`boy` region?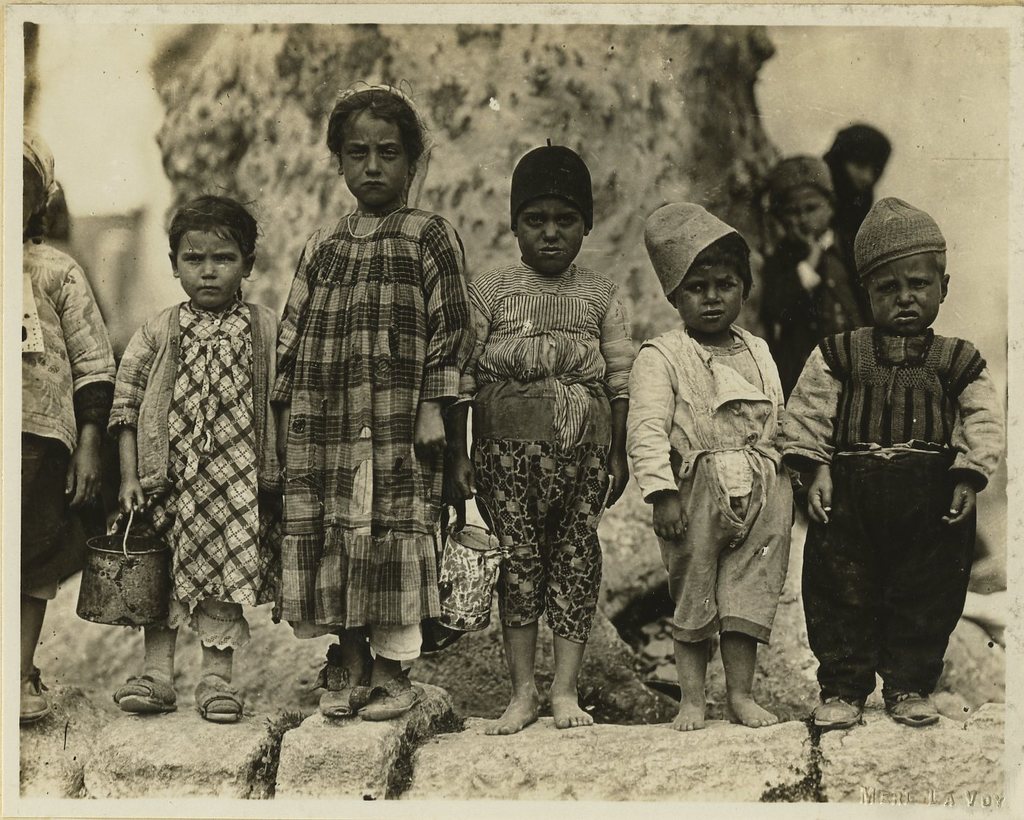
region(627, 202, 803, 727)
